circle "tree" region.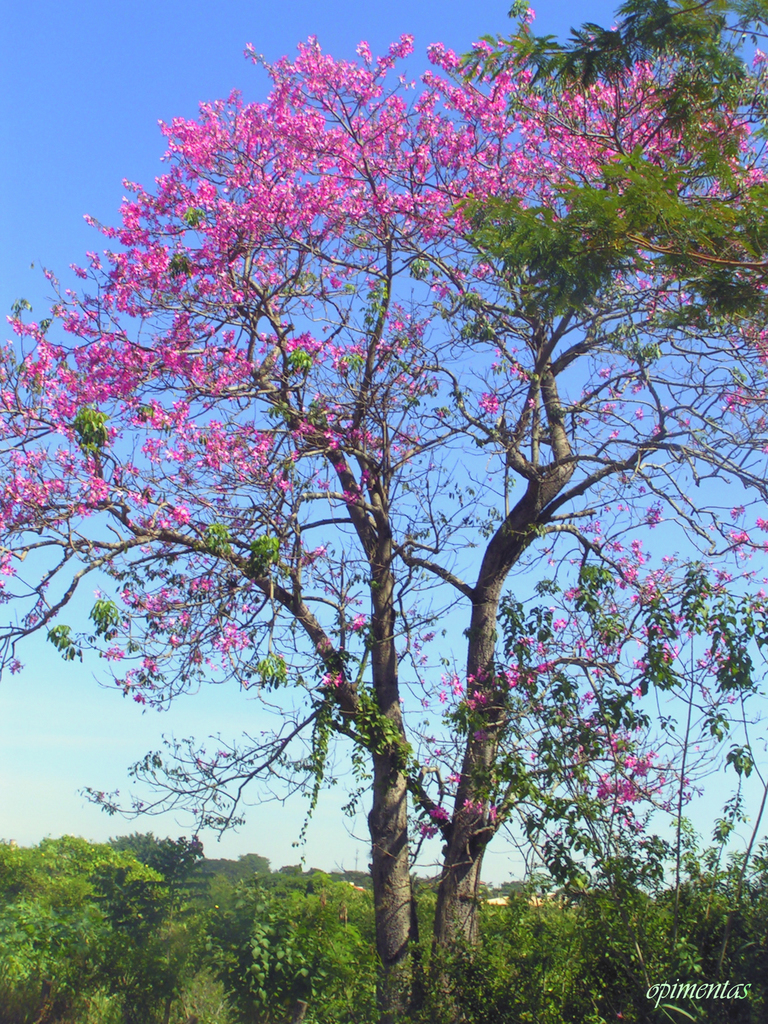
Region: crop(462, 0, 767, 340).
